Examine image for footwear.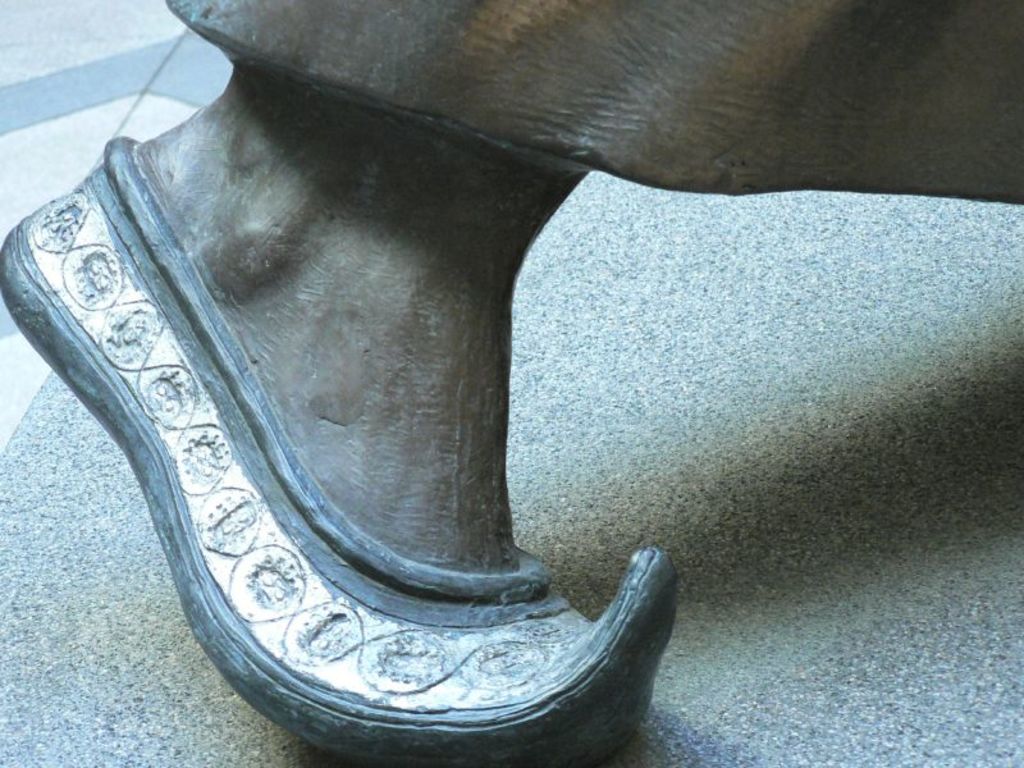
Examination result: 0 138 677 767.
